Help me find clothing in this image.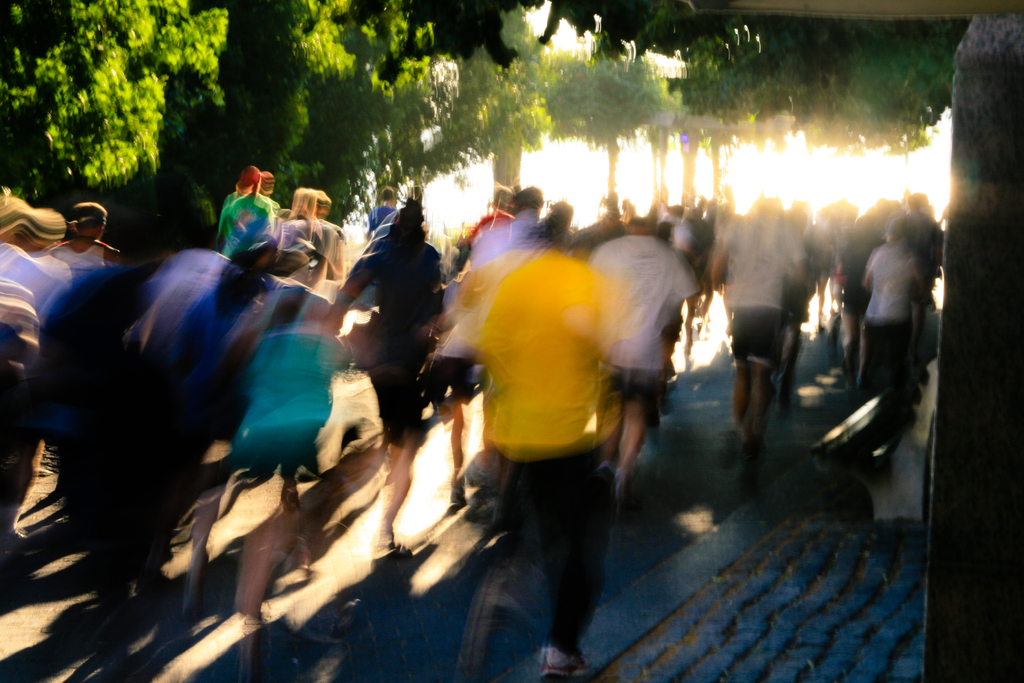
Found it: locate(485, 250, 616, 628).
